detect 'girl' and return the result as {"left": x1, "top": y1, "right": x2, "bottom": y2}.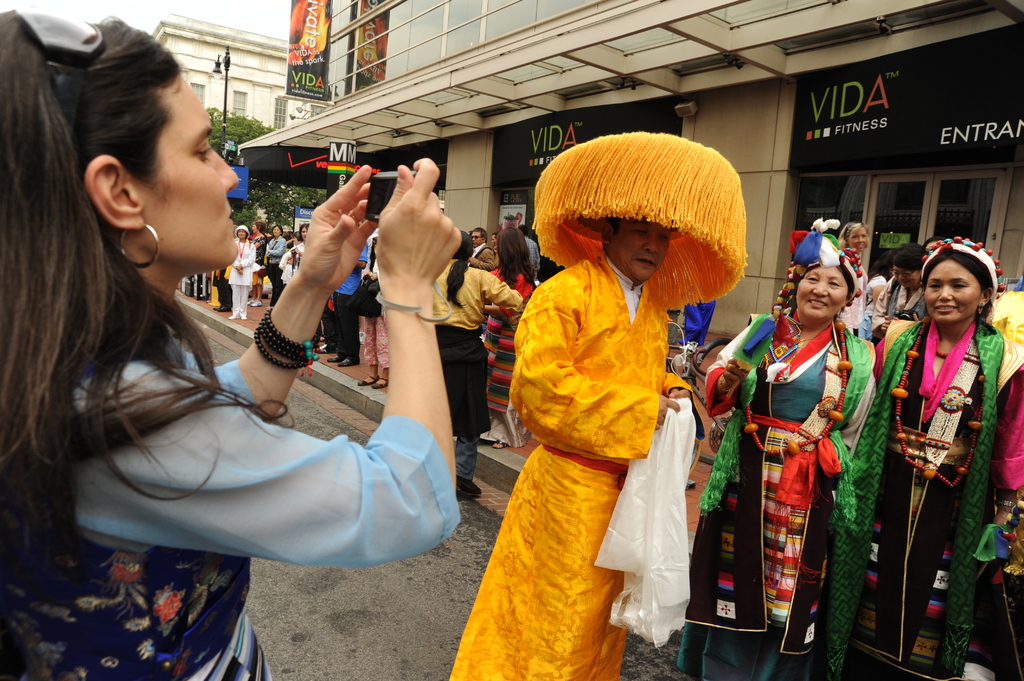
{"left": 0, "top": 6, "right": 467, "bottom": 680}.
